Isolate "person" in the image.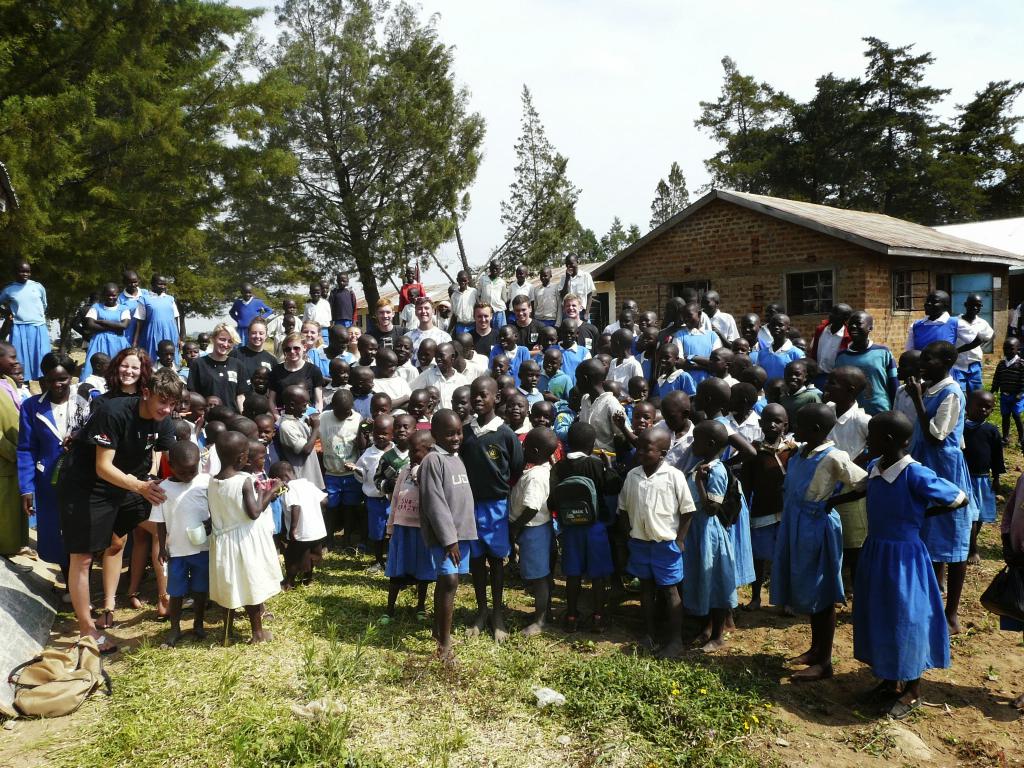
Isolated region: <region>476, 301, 501, 352</region>.
